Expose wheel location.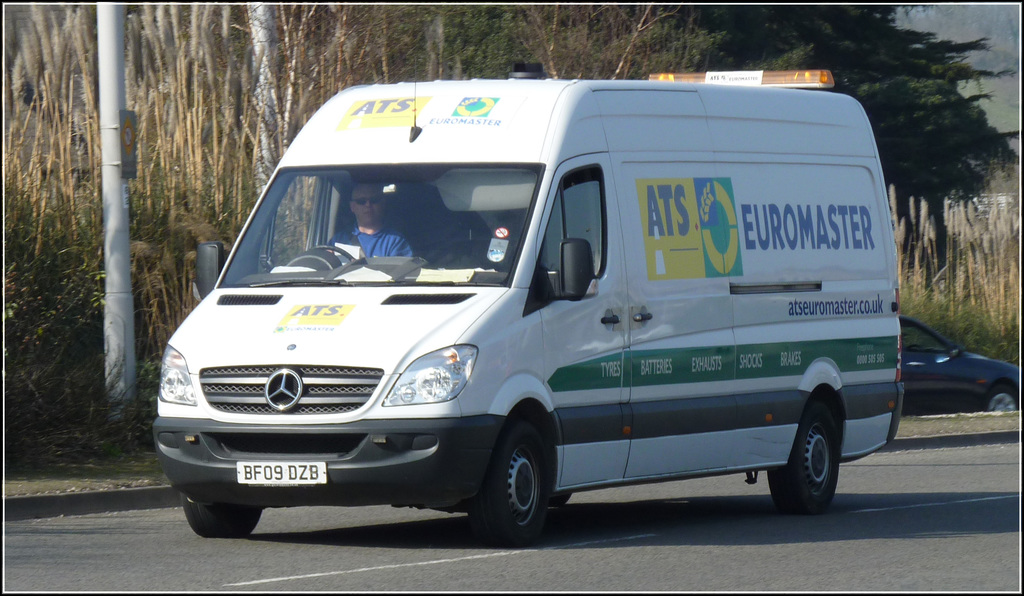
Exposed at <bbox>182, 476, 264, 539</bbox>.
